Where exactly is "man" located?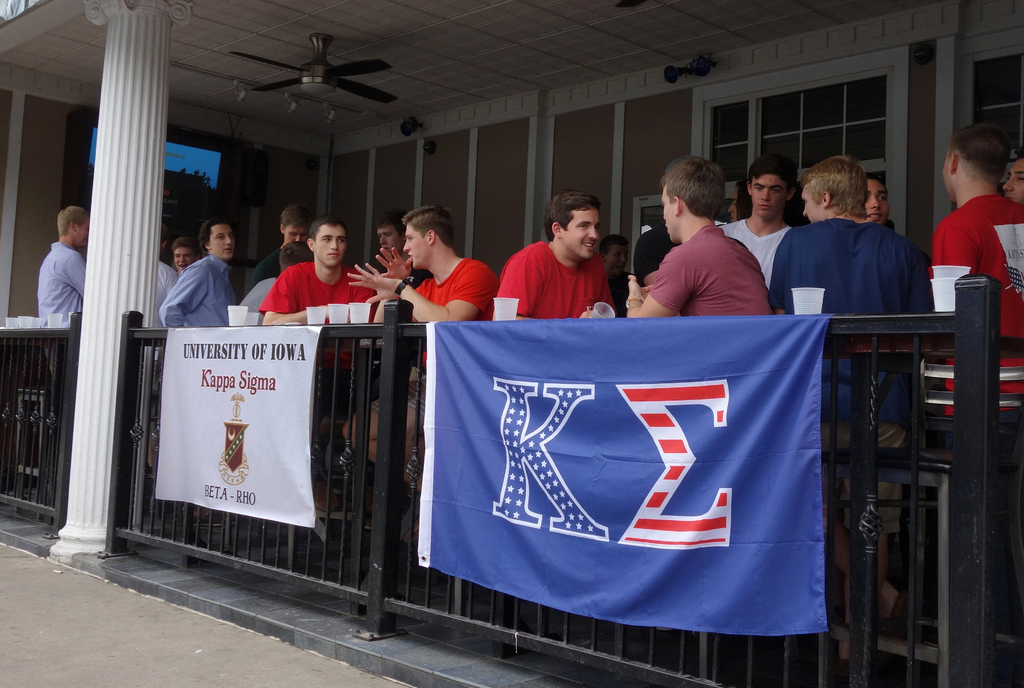
Its bounding box is (765, 151, 933, 687).
